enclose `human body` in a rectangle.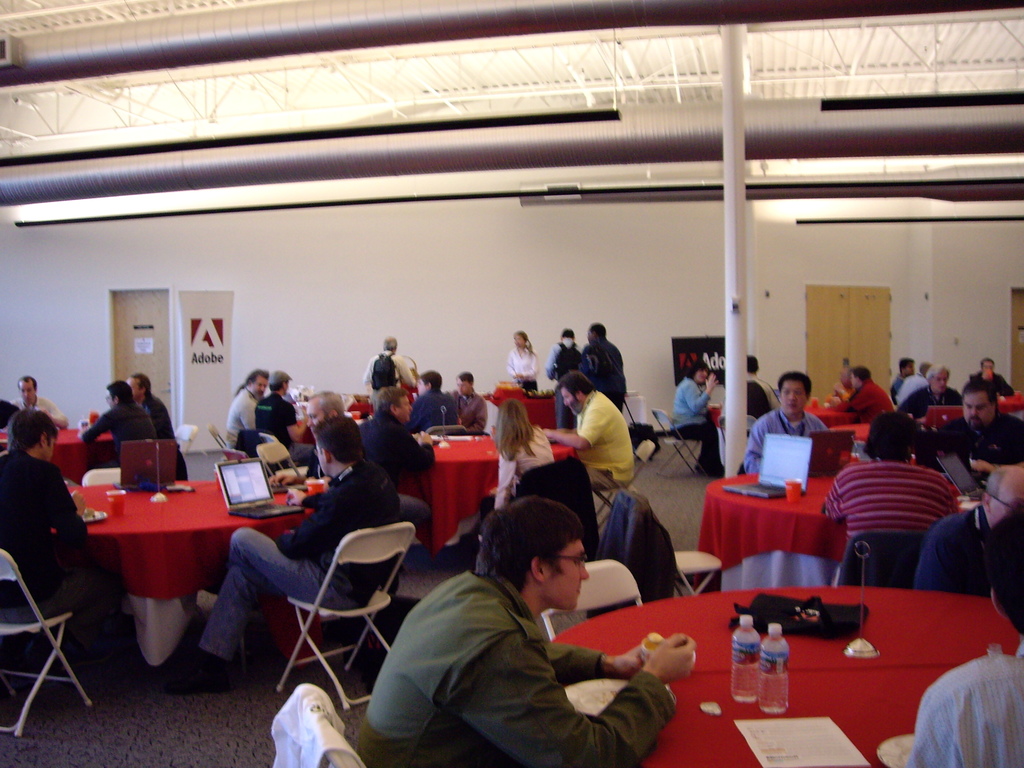
Rect(219, 378, 255, 451).
